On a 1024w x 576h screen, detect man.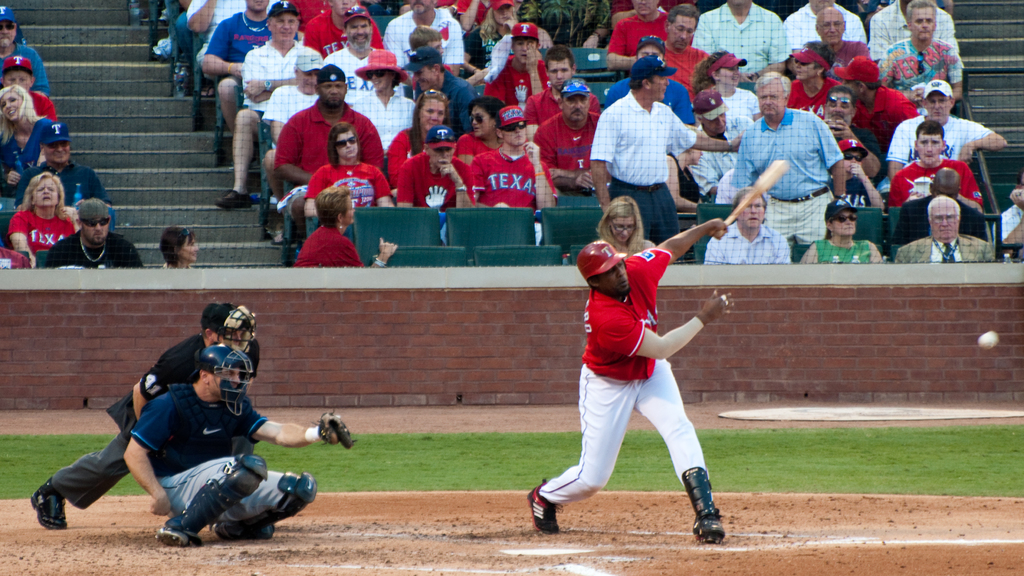
bbox(887, 78, 1007, 177).
